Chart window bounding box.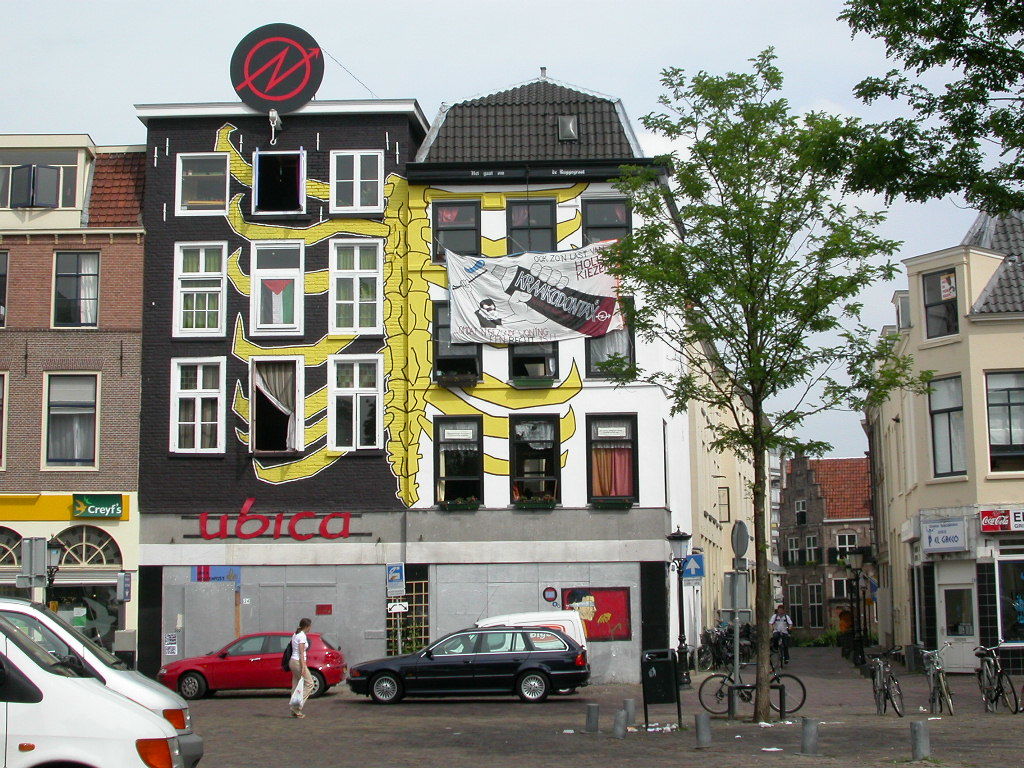
Charted: locate(51, 245, 101, 335).
